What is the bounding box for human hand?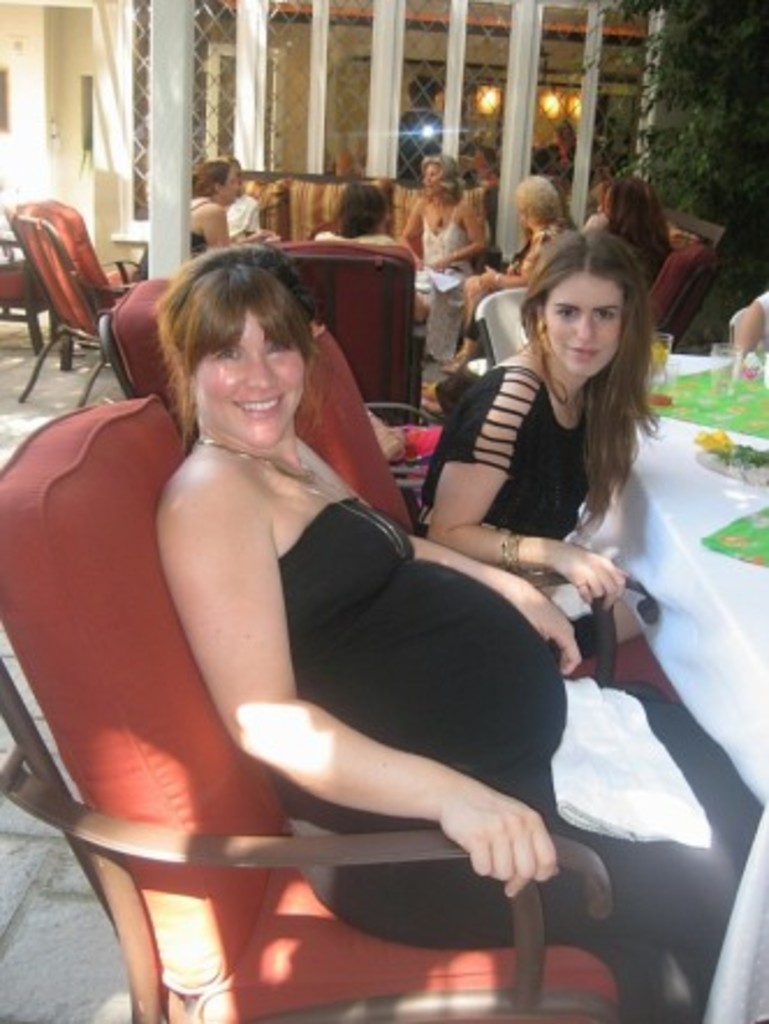
477 264 498 292.
